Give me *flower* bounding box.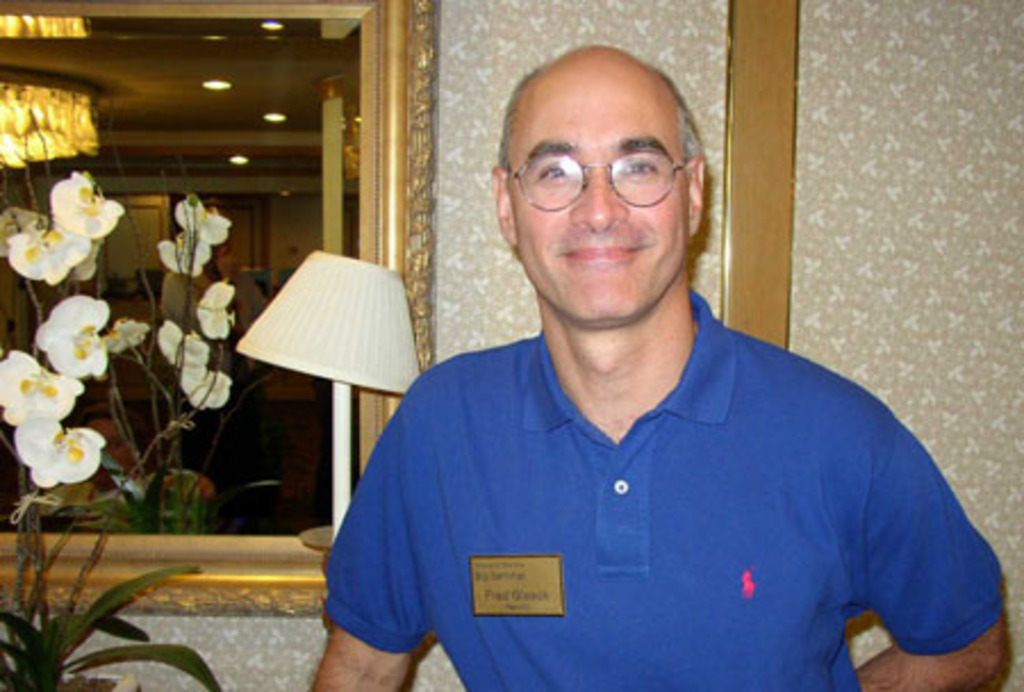
155/321/212/364.
